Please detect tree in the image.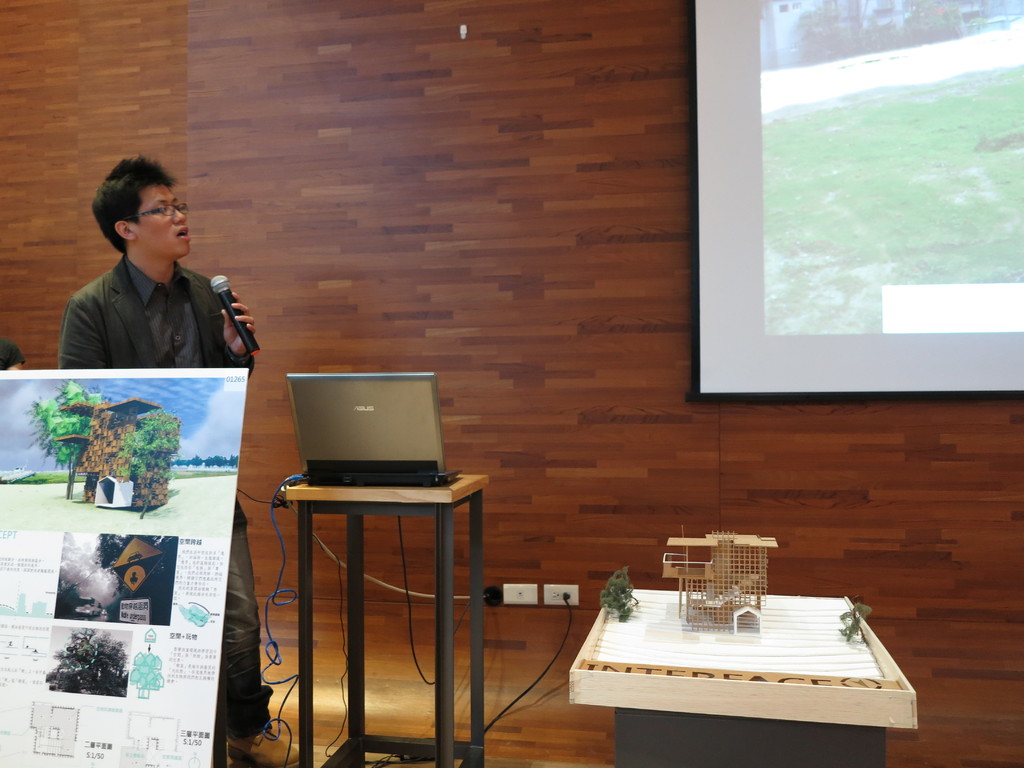
pyautogui.locateOnScreen(18, 382, 196, 506).
